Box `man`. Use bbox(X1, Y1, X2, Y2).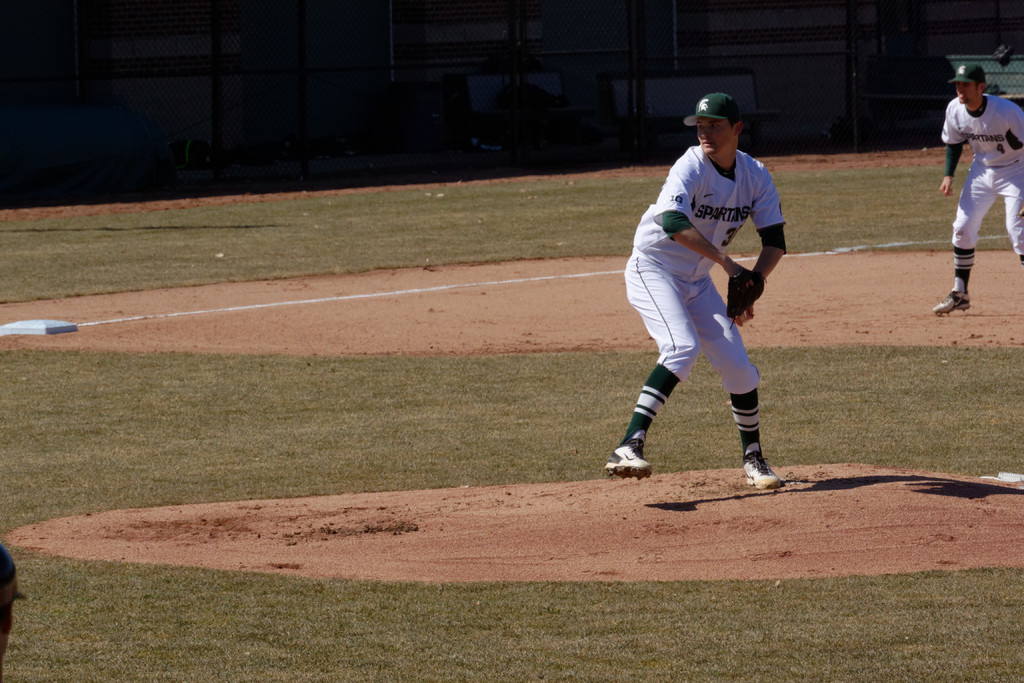
bbox(930, 63, 1023, 315).
